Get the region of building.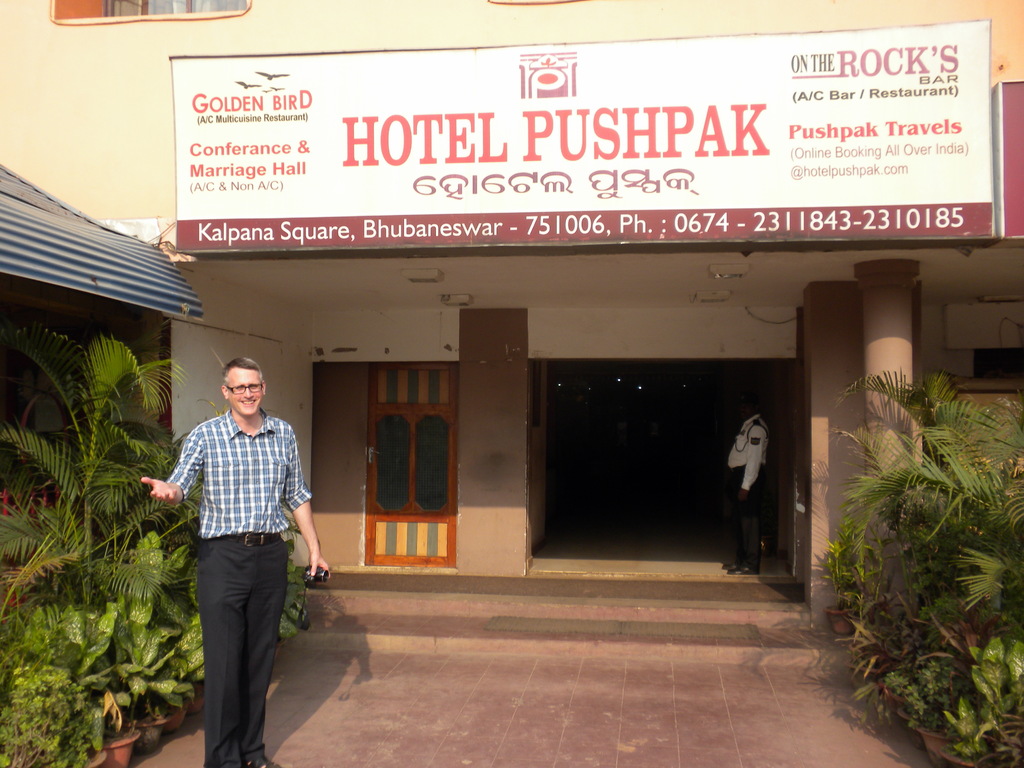
crop(0, 0, 1023, 767).
